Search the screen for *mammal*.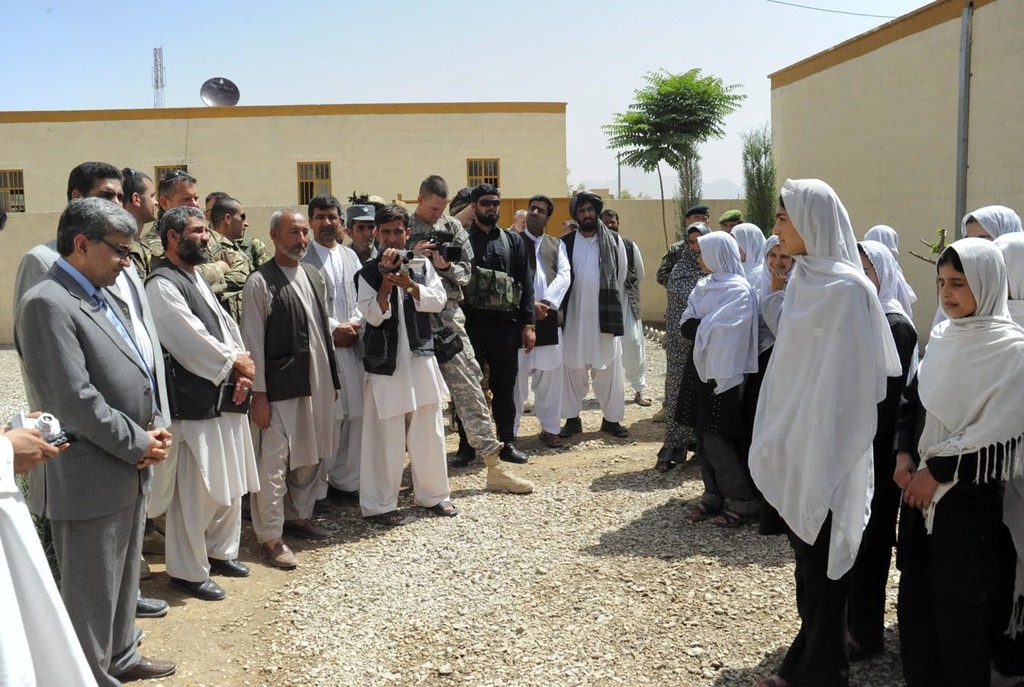
Found at <bbox>754, 233, 812, 536</bbox>.
